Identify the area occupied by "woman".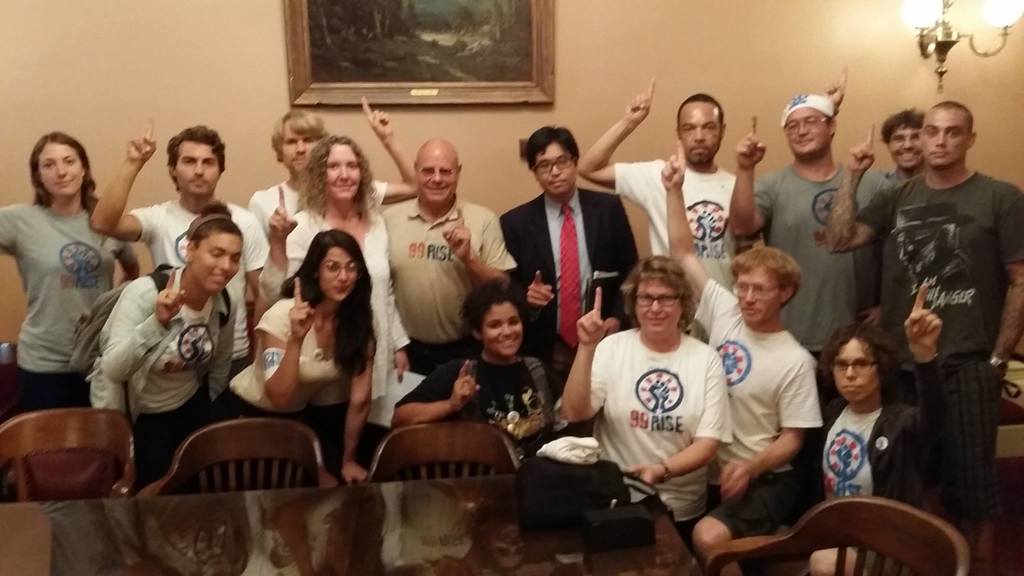
Area: 188/226/369/486.
